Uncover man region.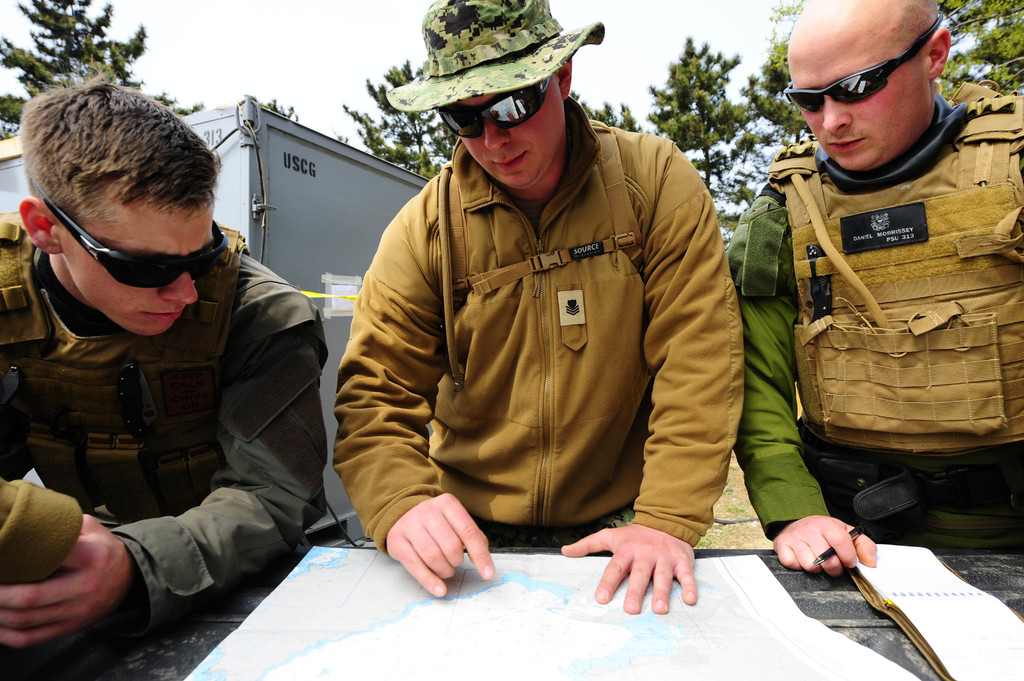
Uncovered: (left=0, top=72, right=330, bottom=655).
